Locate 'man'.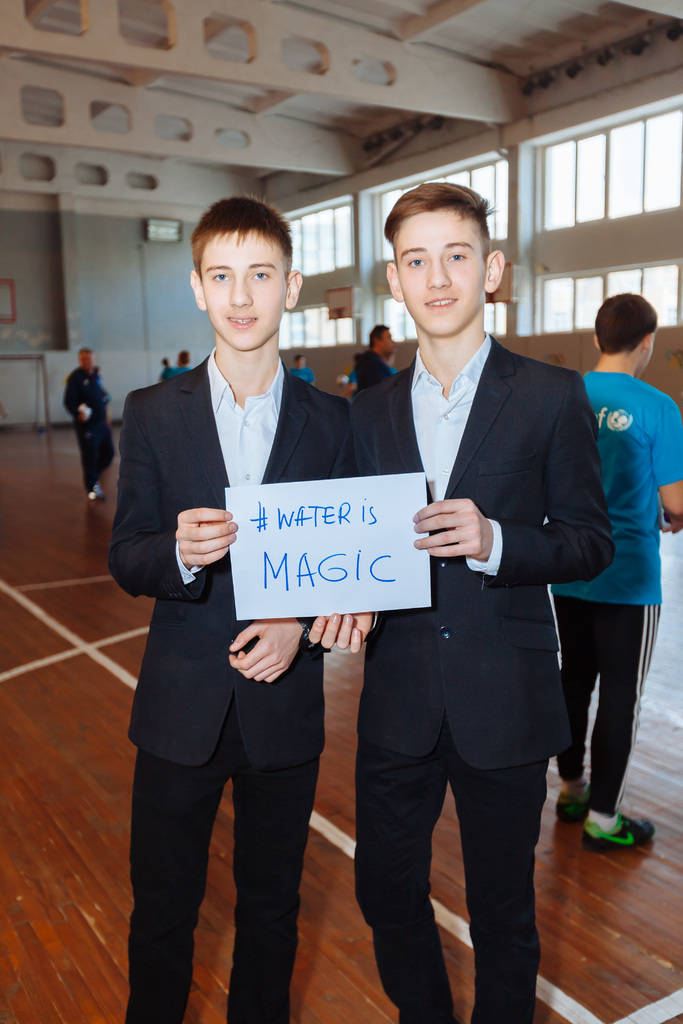
Bounding box: (left=537, top=290, right=682, bottom=844).
